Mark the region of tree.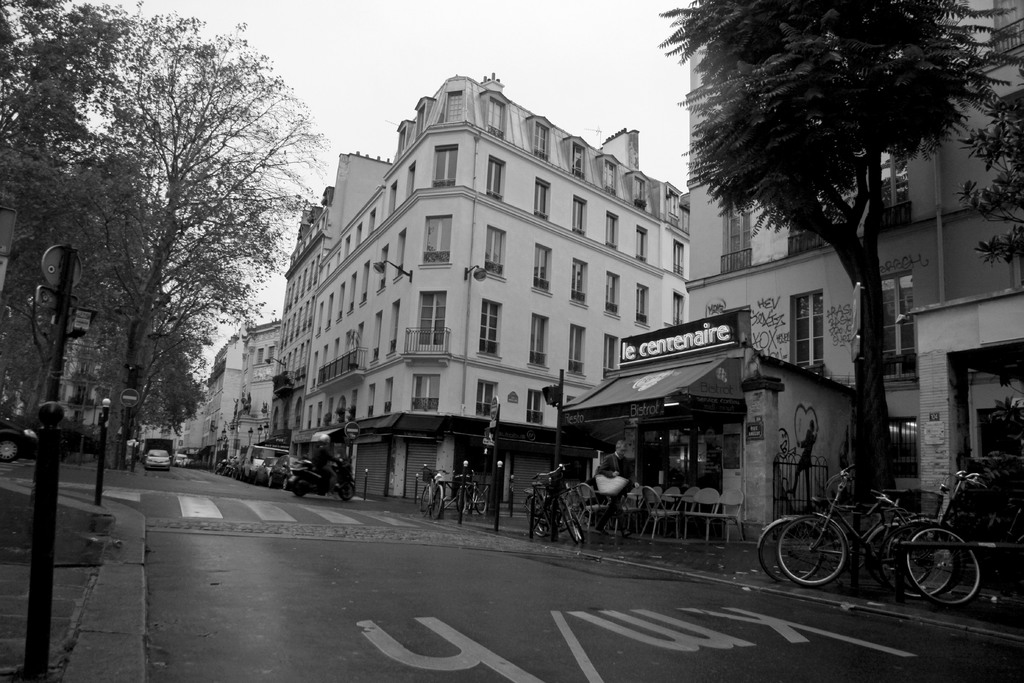
Region: (x1=672, y1=6, x2=995, y2=467).
